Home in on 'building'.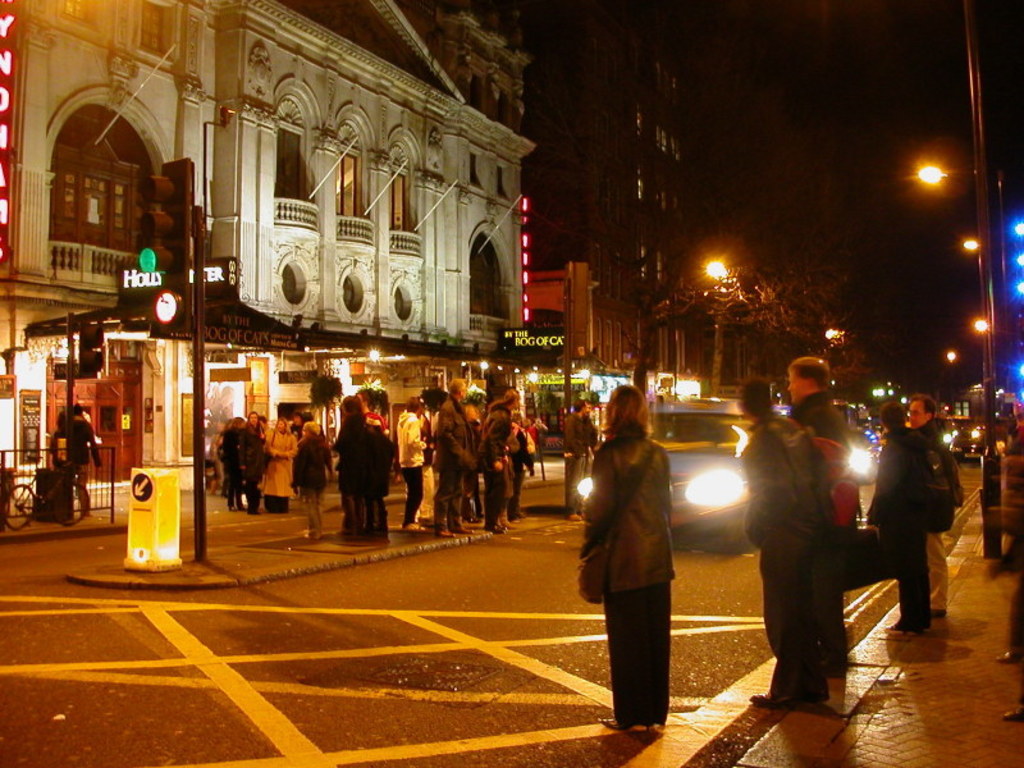
Homed in at left=0, top=0, right=545, bottom=492.
